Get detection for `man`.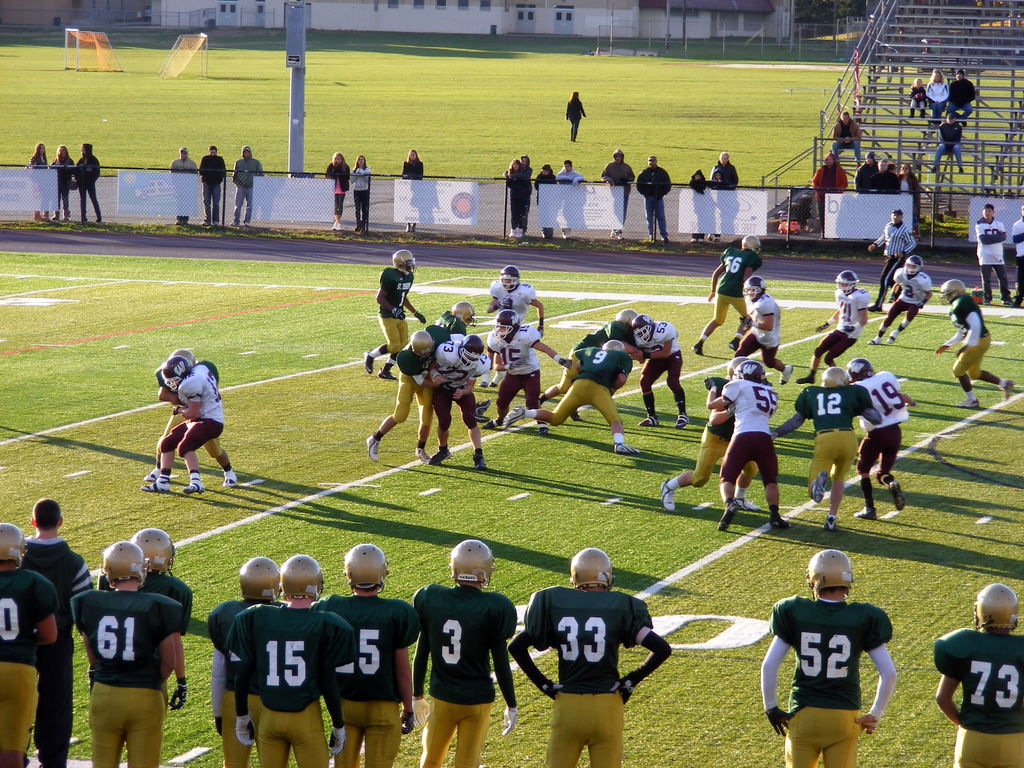
Detection: <bbox>71, 541, 189, 767</bbox>.
